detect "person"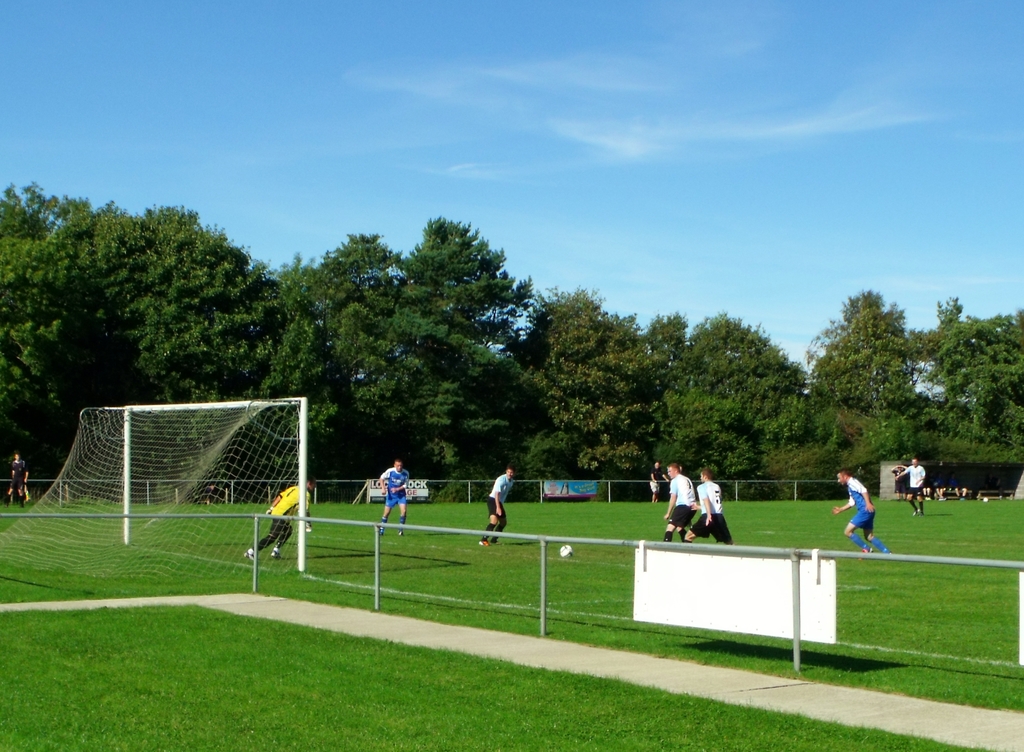
x1=479 y1=468 x2=511 y2=544
